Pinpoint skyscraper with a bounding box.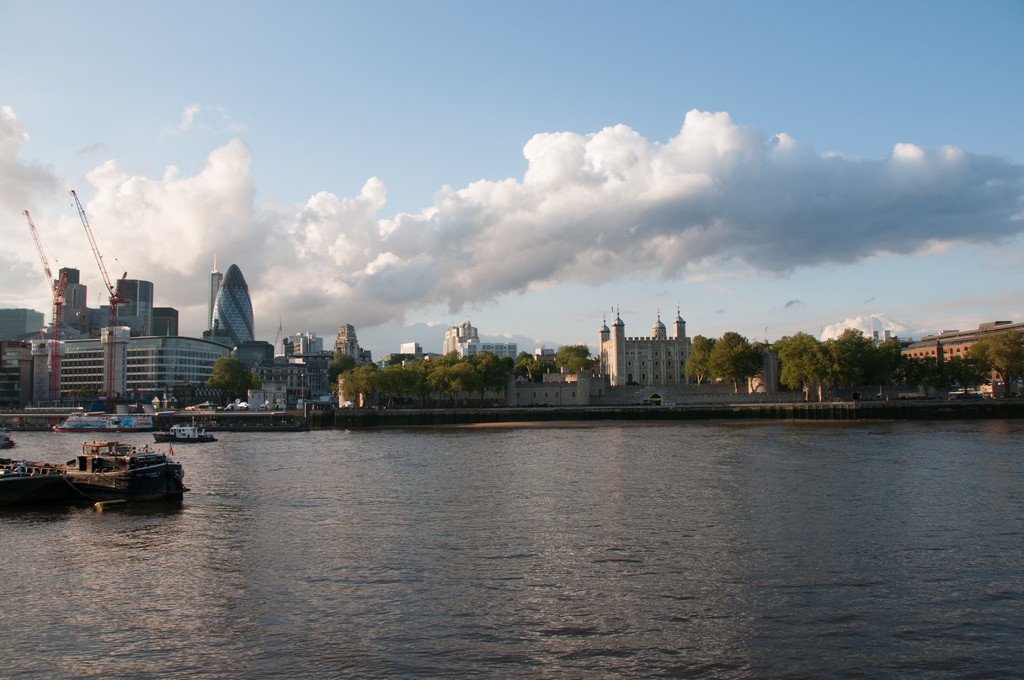
detection(26, 265, 241, 428).
